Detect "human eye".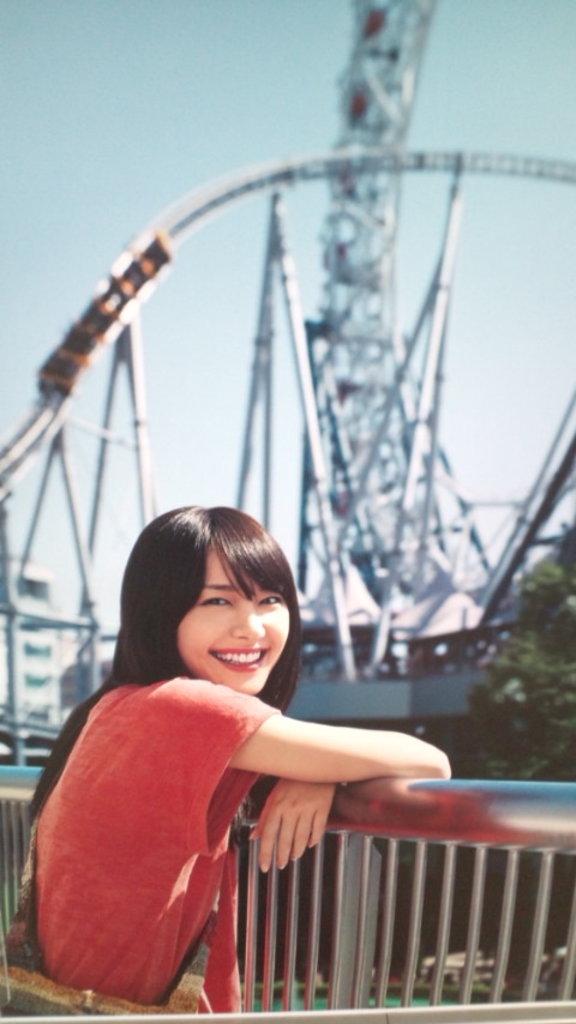
Detected at 253, 591, 289, 609.
